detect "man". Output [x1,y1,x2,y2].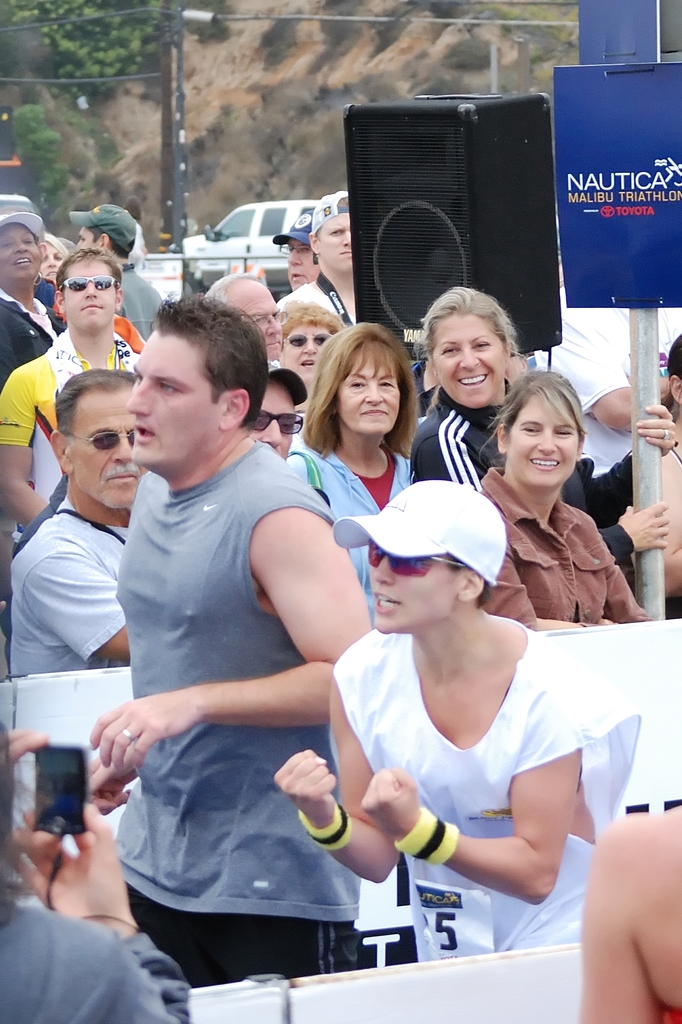
[0,245,136,552].
